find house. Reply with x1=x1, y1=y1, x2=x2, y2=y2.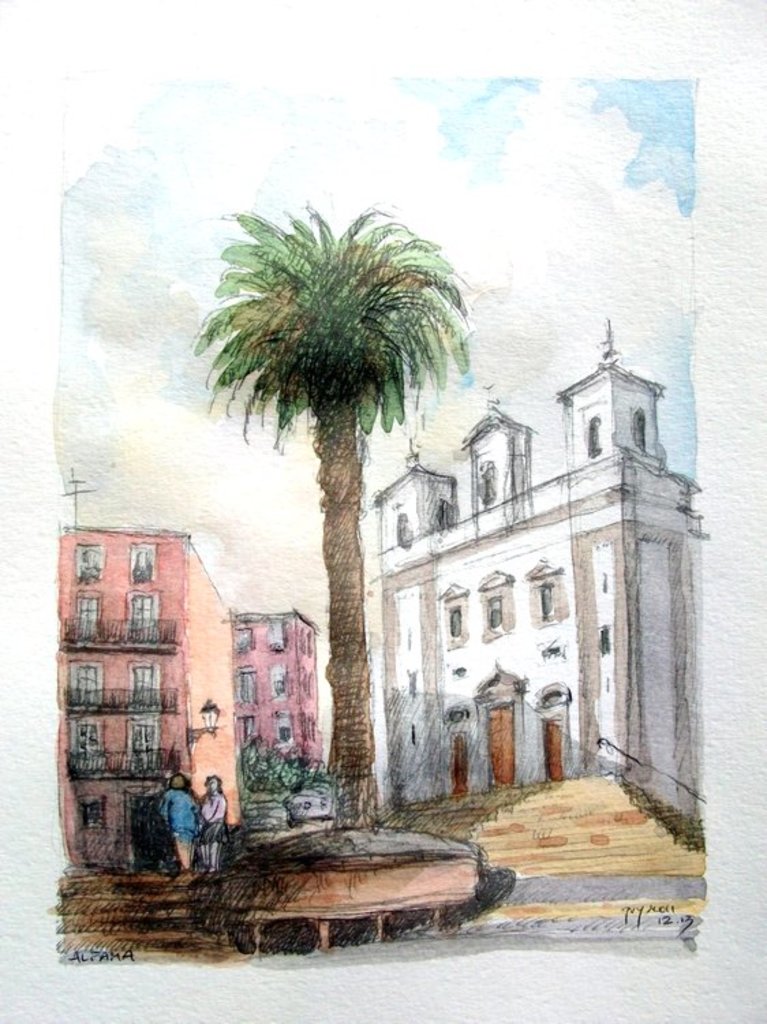
x1=50, y1=468, x2=240, y2=878.
